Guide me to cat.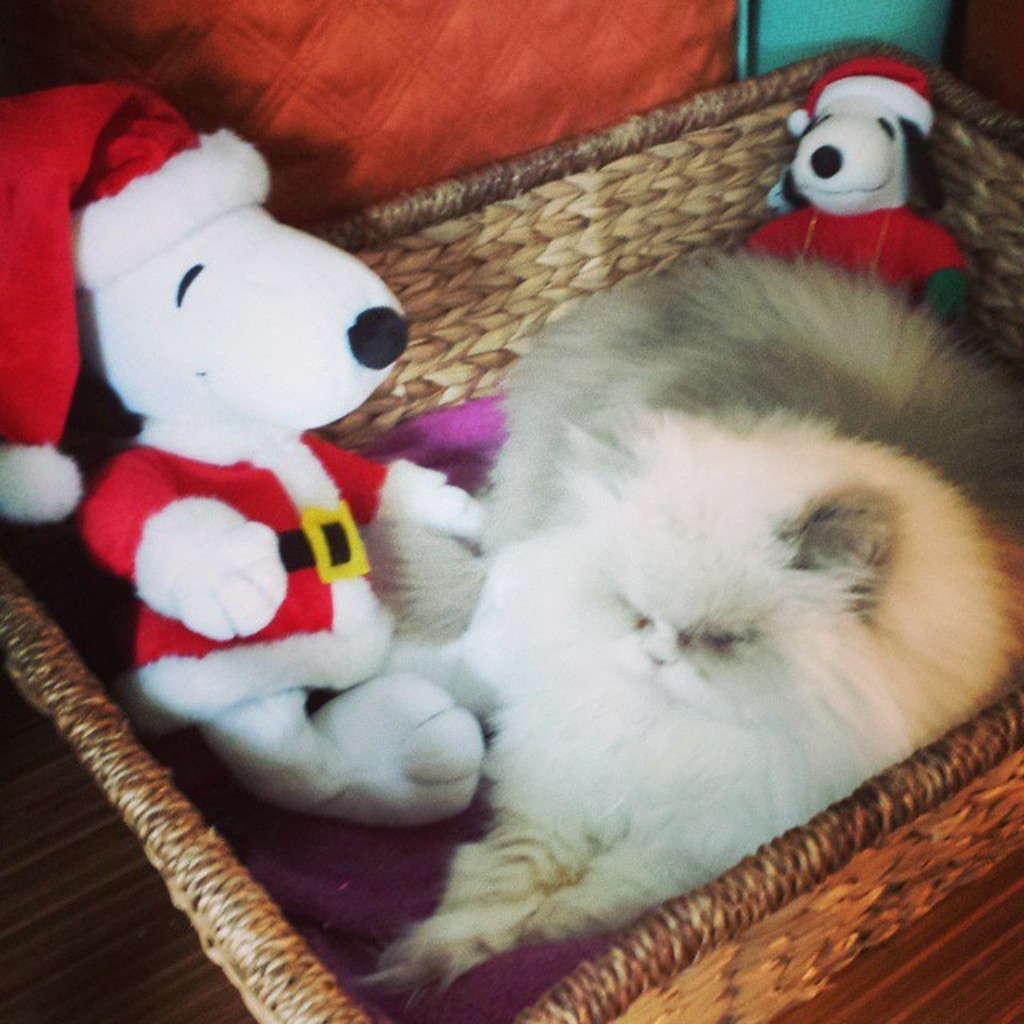
Guidance: rect(368, 240, 1022, 1018).
